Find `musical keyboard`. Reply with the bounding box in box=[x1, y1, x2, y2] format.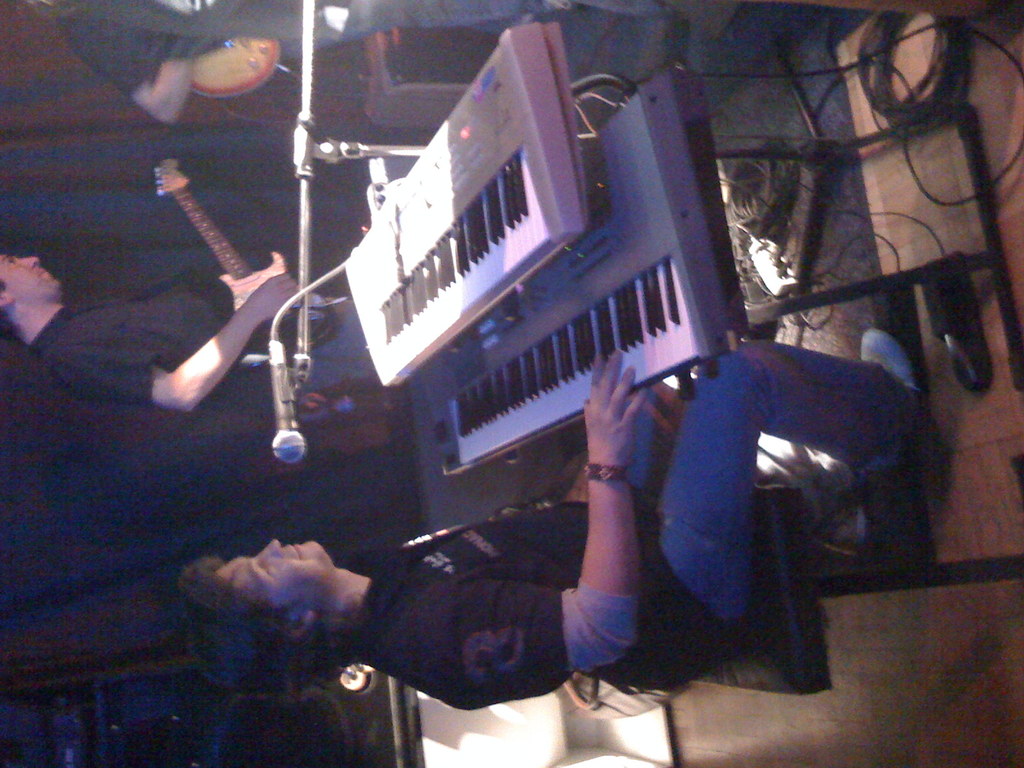
box=[339, 24, 592, 388].
